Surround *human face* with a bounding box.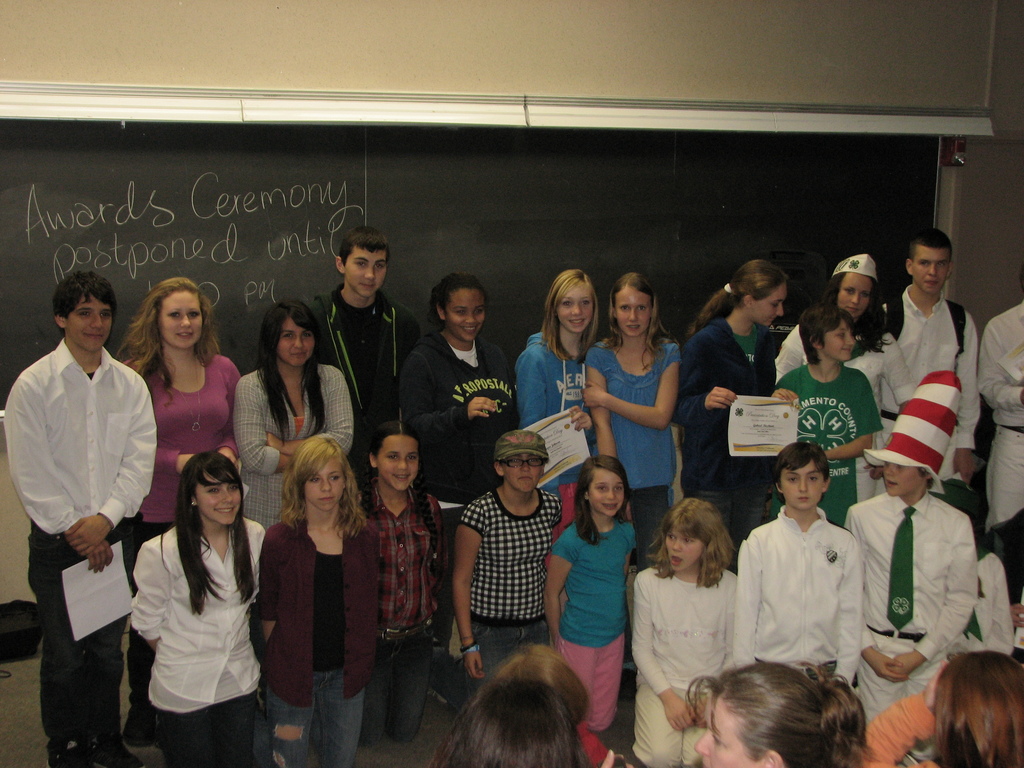
378 436 419 493.
